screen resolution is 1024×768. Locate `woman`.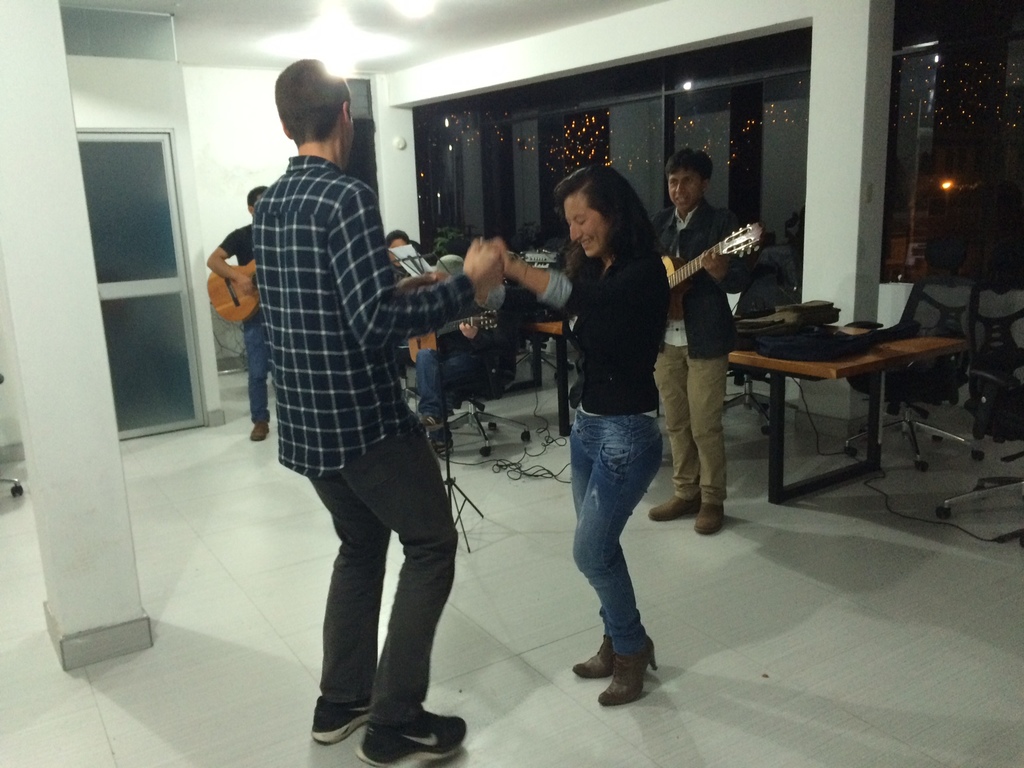
Rect(420, 242, 519, 452).
